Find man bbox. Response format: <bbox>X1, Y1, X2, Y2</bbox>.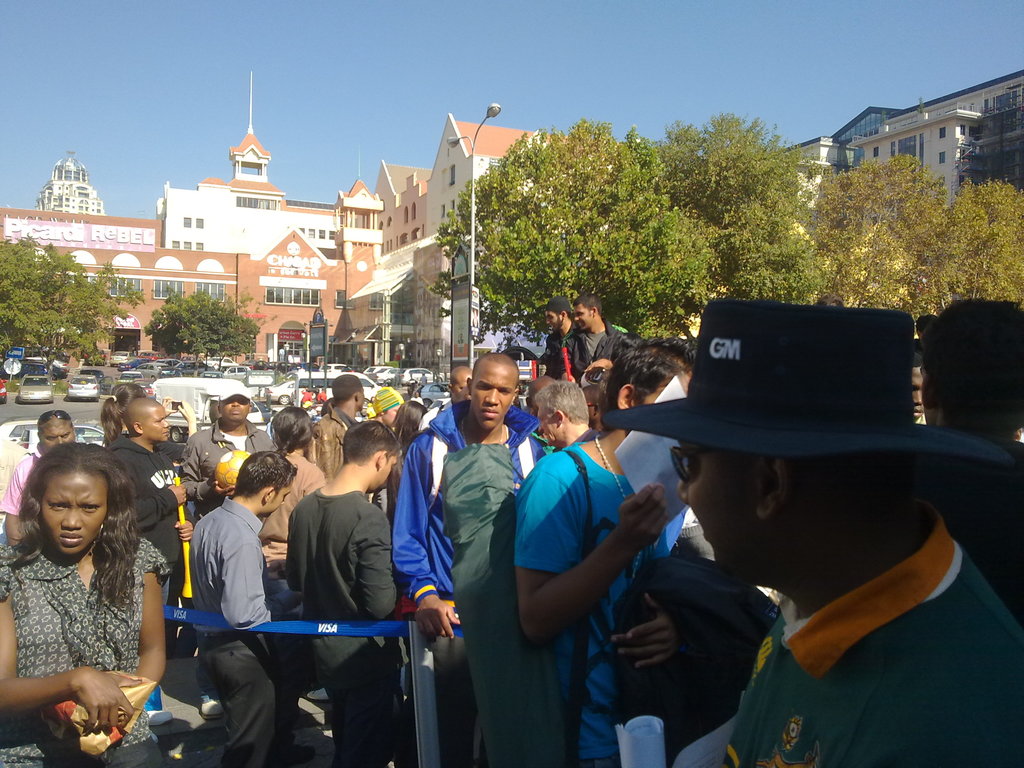
<bbox>421, 367, 476, 426</bbox>.
